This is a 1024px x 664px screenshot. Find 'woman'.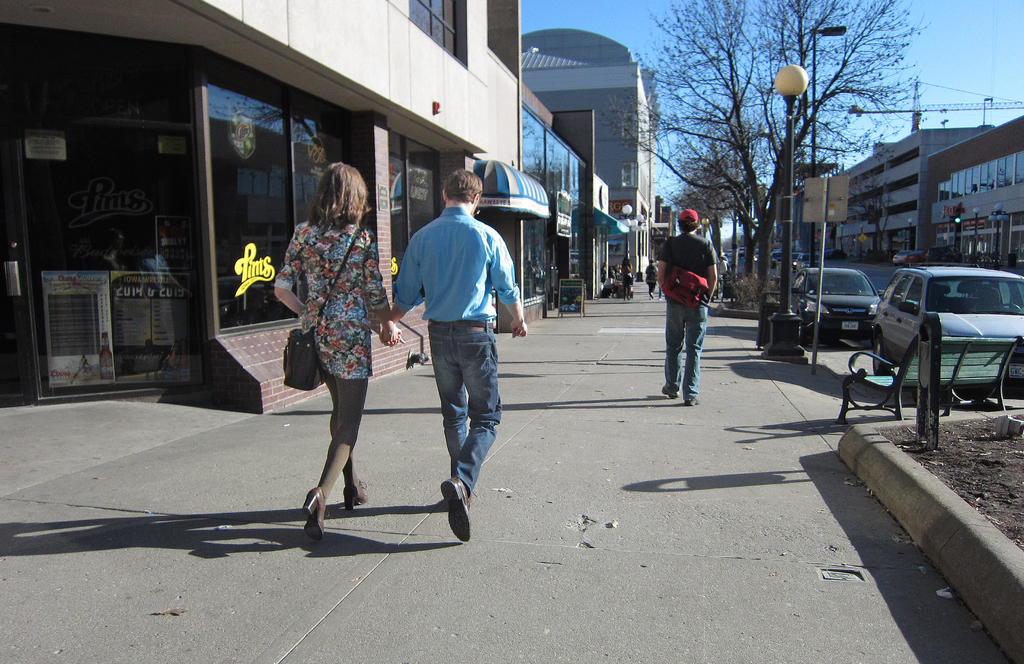
Bounding box: (left=644, top=258, right=660, bottom=301).
